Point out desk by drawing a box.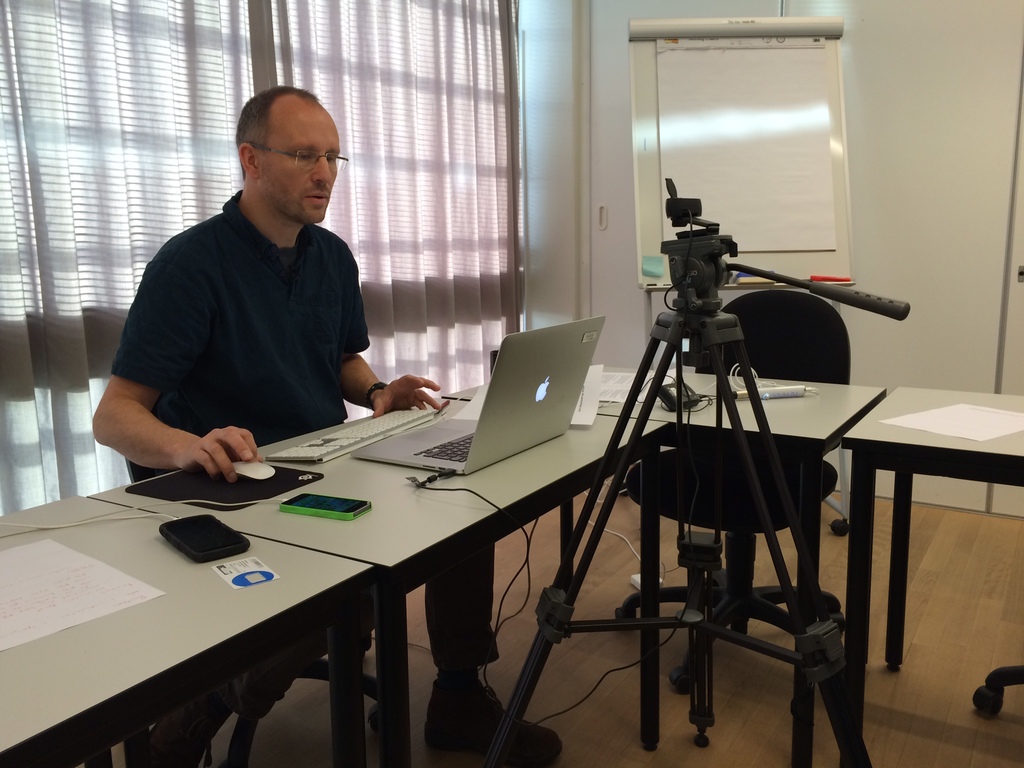
locate(87, 394, 663, 767).
